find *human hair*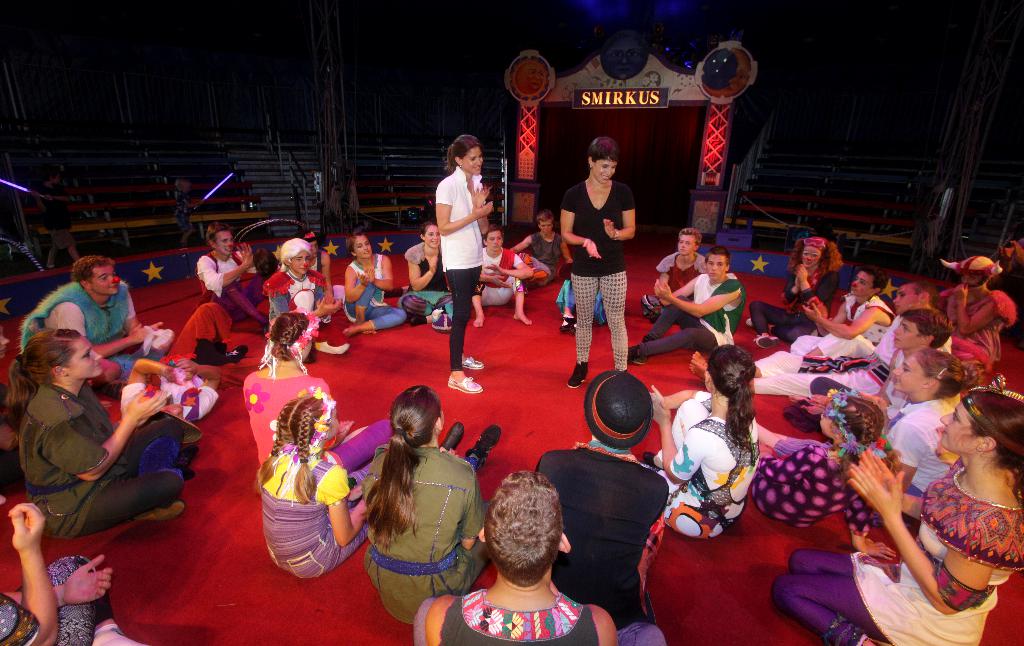
BBox(705, 341, 756, 451)
